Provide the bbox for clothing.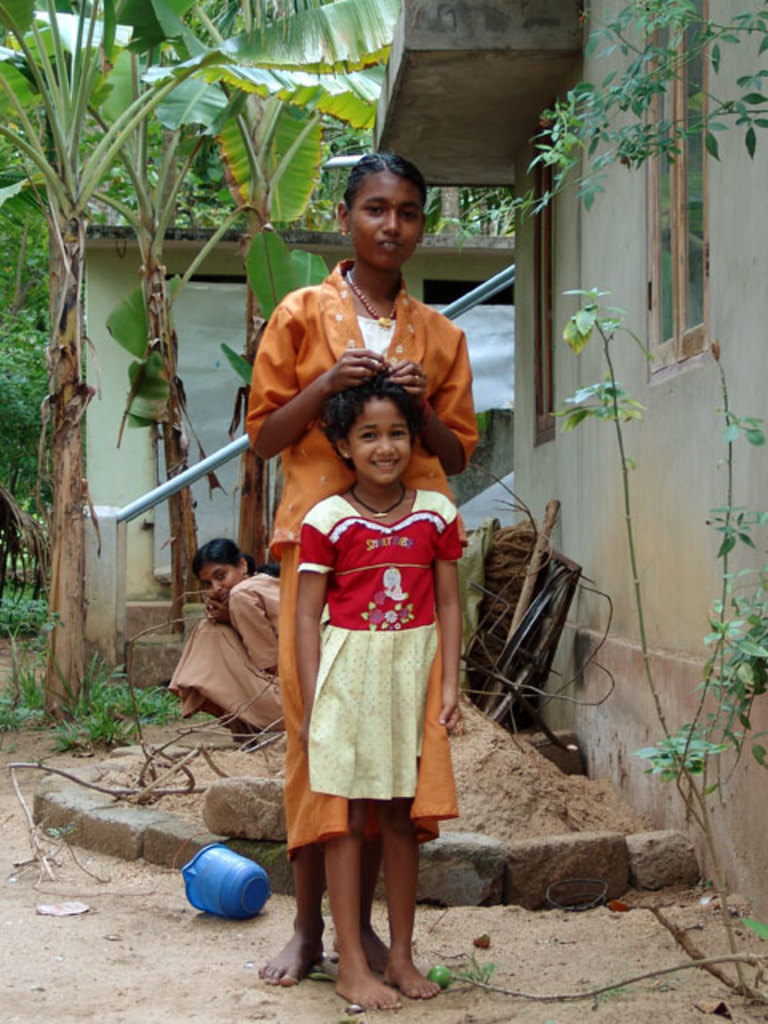
<box>245,251,480,864</box>.
